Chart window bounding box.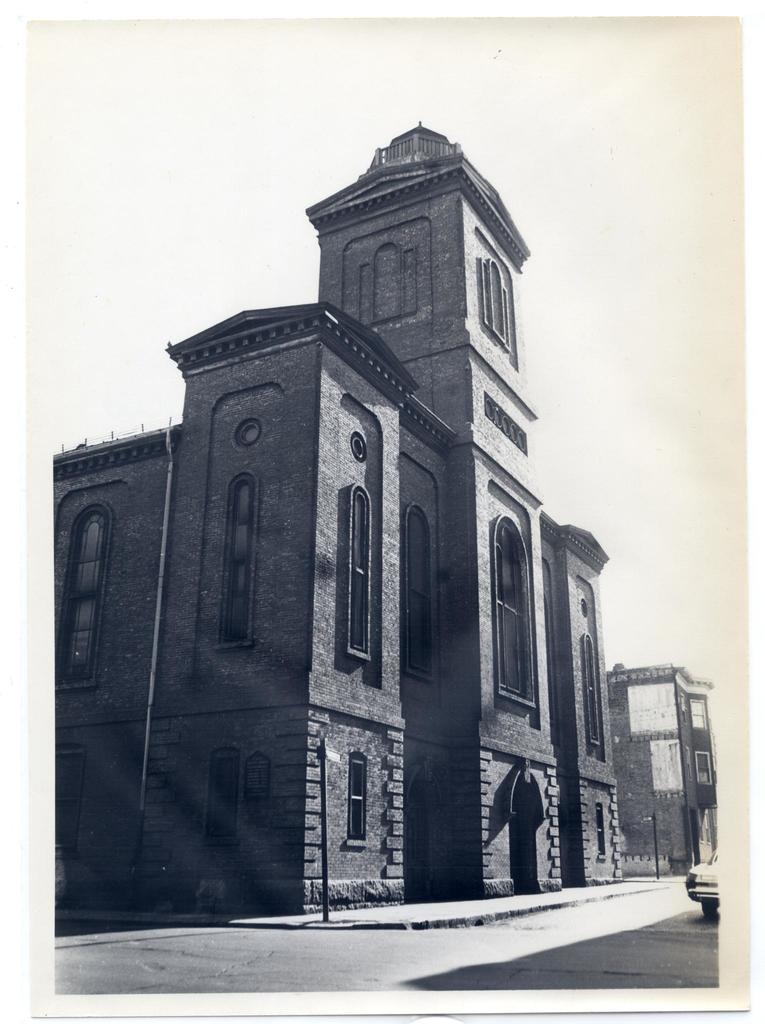
Charted: box(399, 508, 431, 681).
